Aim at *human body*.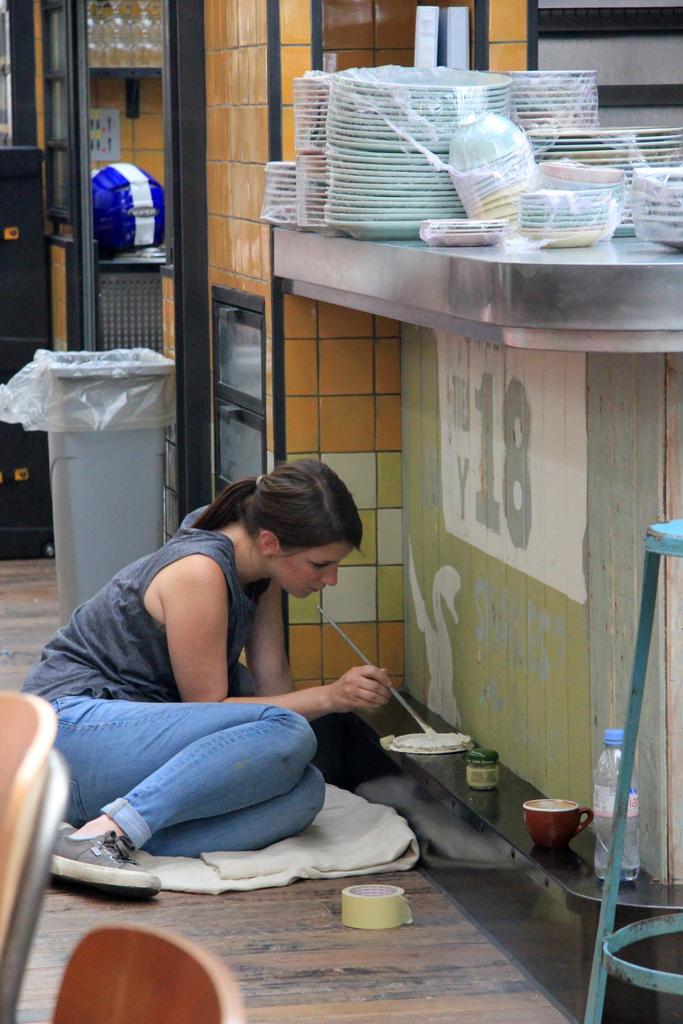
Aimed at <box>41,504,408,908</box>.
